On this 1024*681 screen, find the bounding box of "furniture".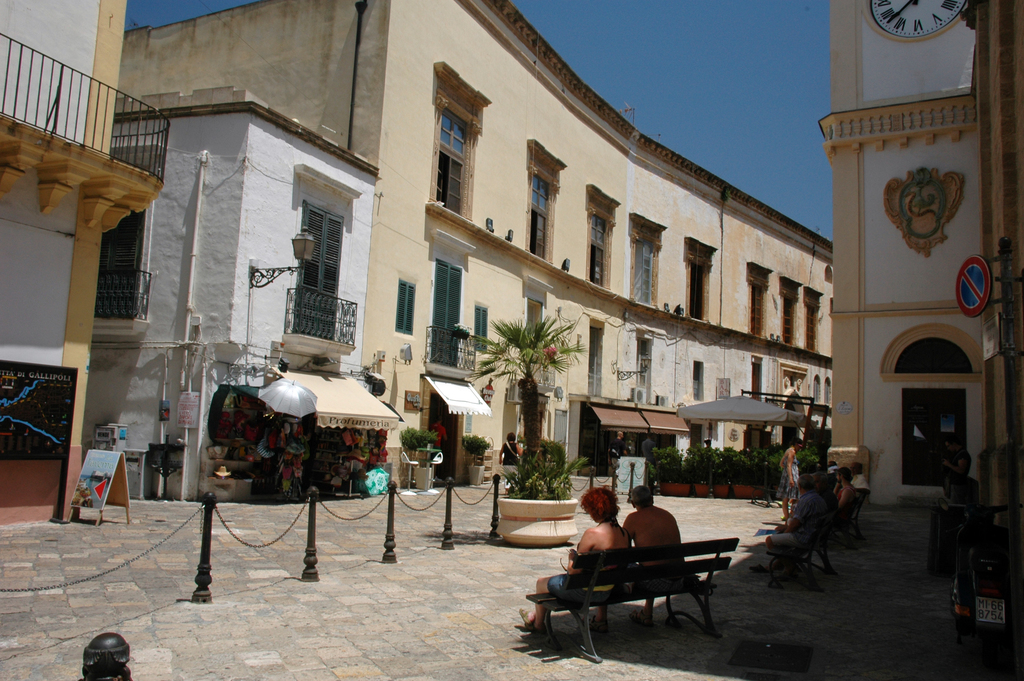
Bounding box: [left=827, top=488, right=865, bottom=550].
